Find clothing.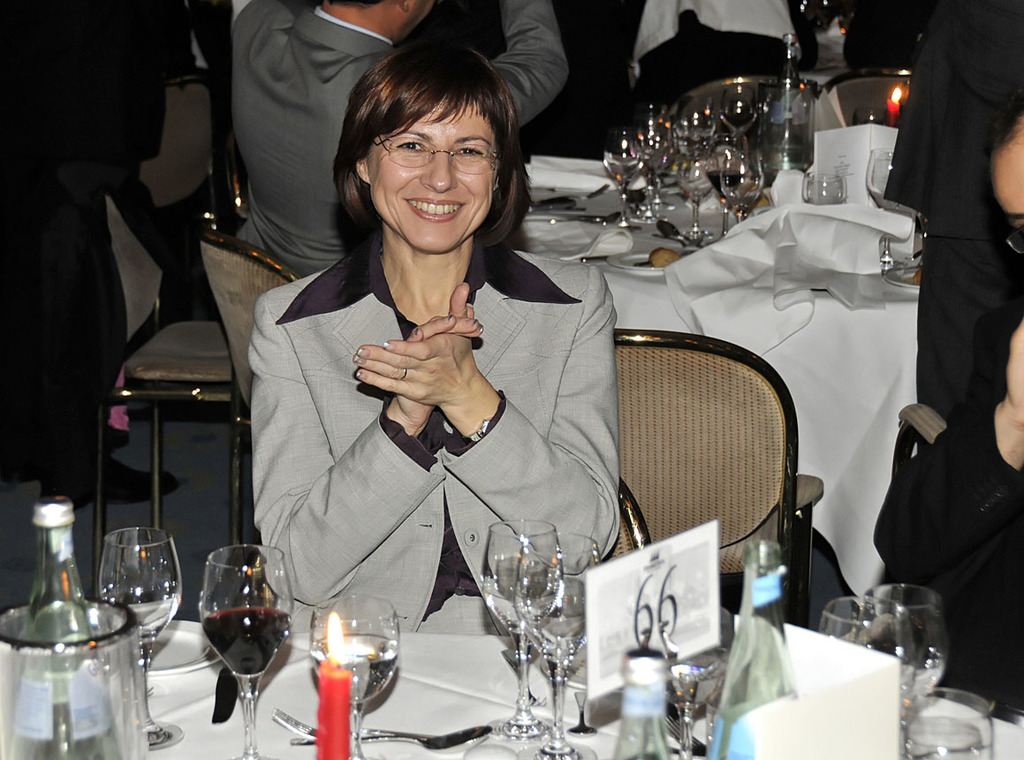
{"x1": 0, "y1": 0, "x2": 165, "y2": 470}.
